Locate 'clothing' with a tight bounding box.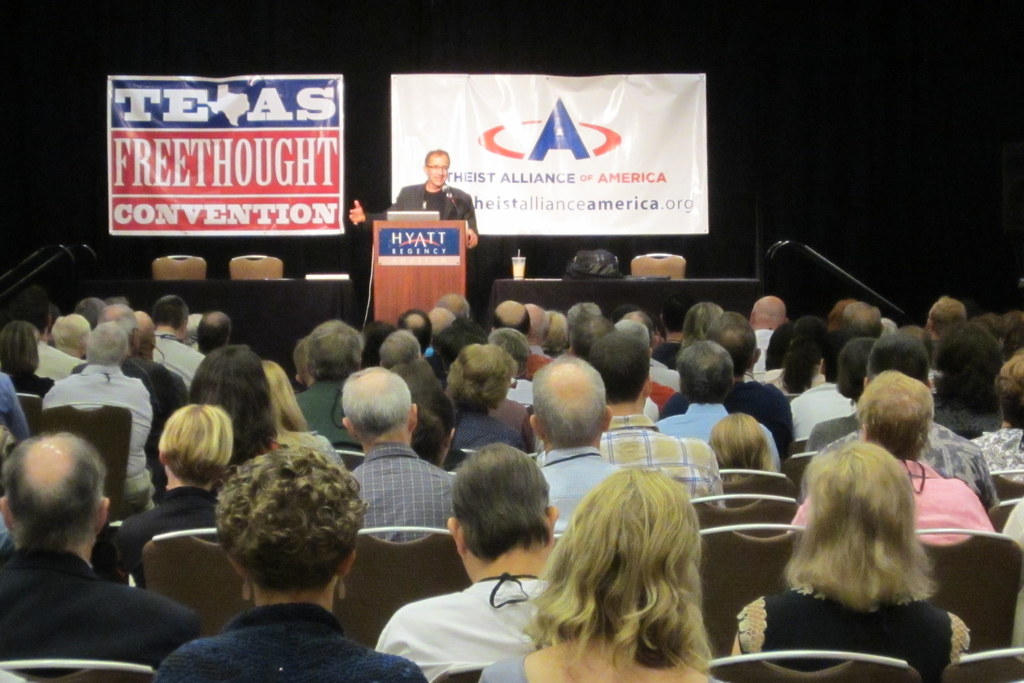
<region>595, 409, 729, 509</region>.
